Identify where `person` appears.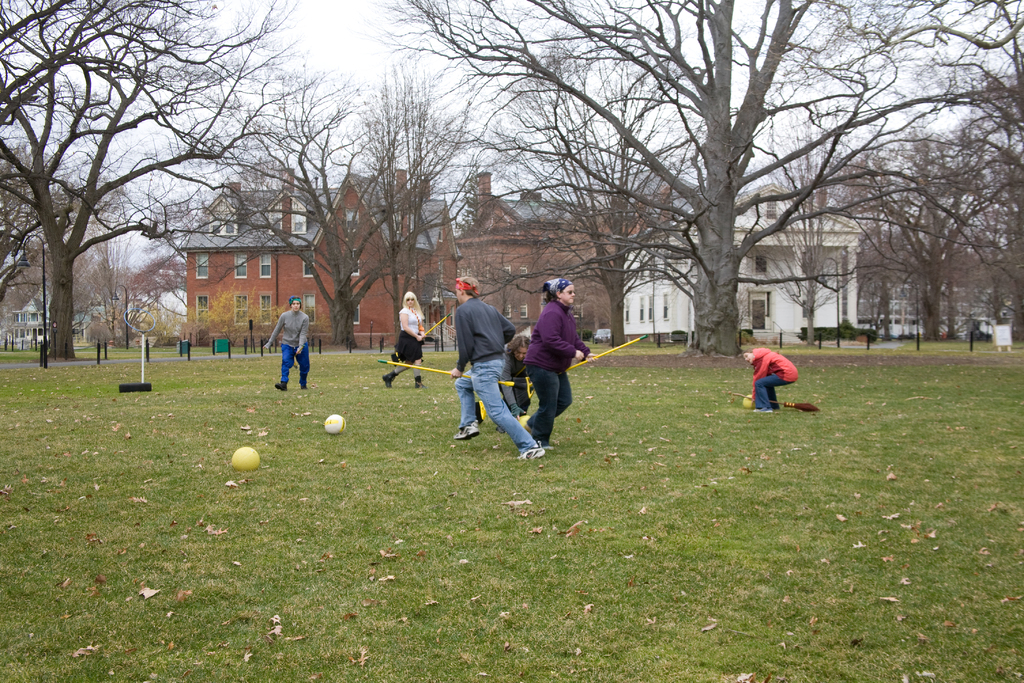
Appears at 495,334,536,433.
